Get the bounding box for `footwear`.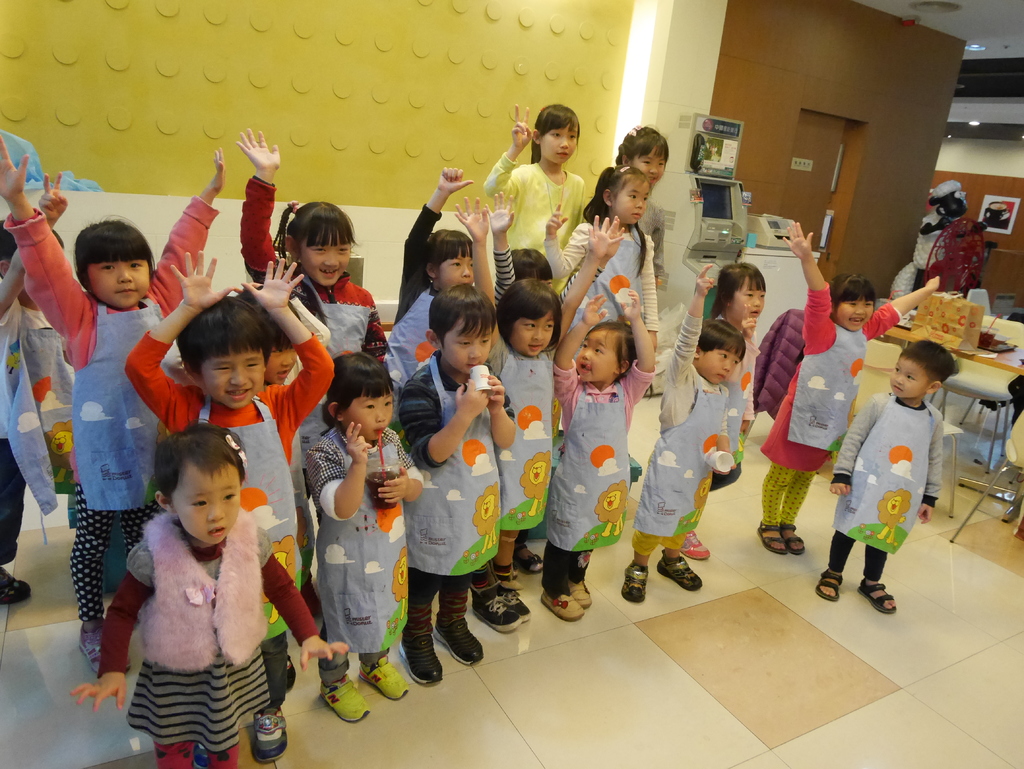
[left=396, top=626, right=438, bottom=684].
